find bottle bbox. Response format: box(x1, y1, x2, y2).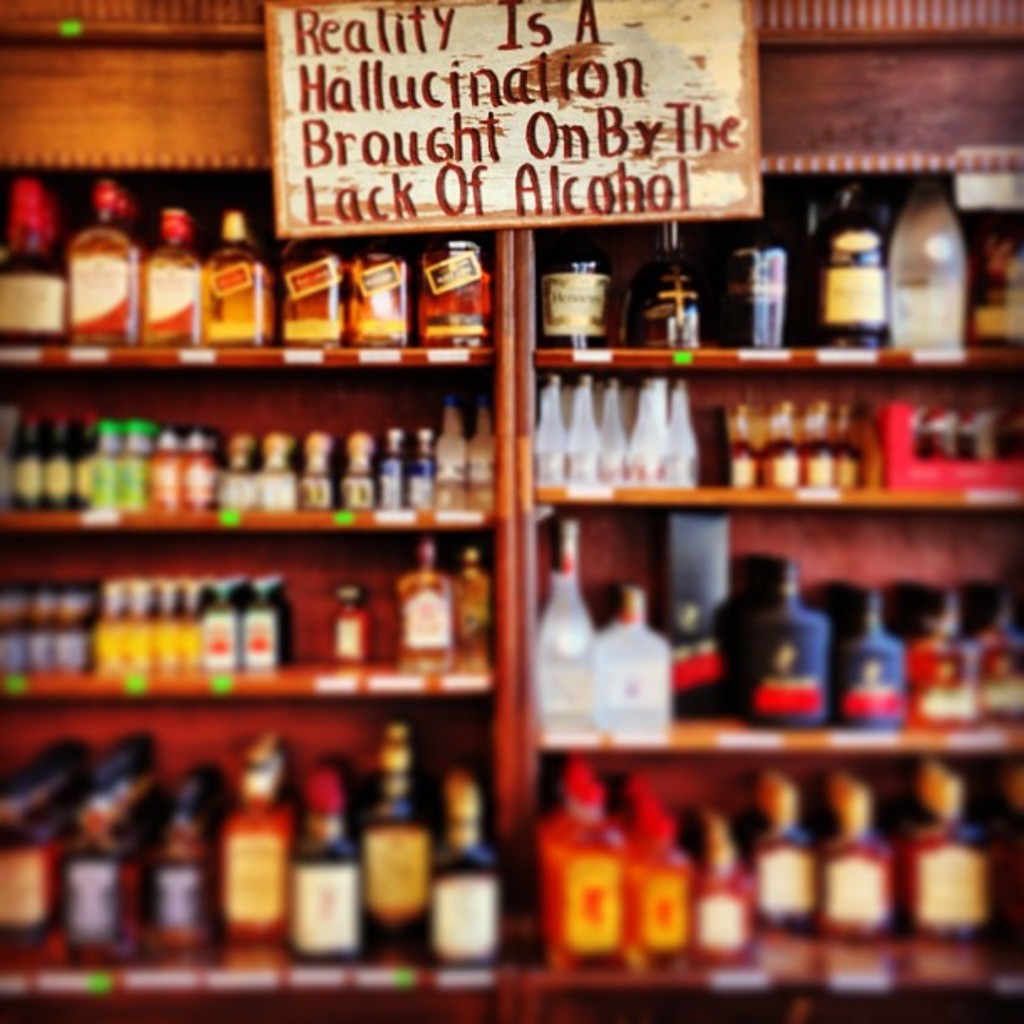
box(888, 181, 974, 340).
